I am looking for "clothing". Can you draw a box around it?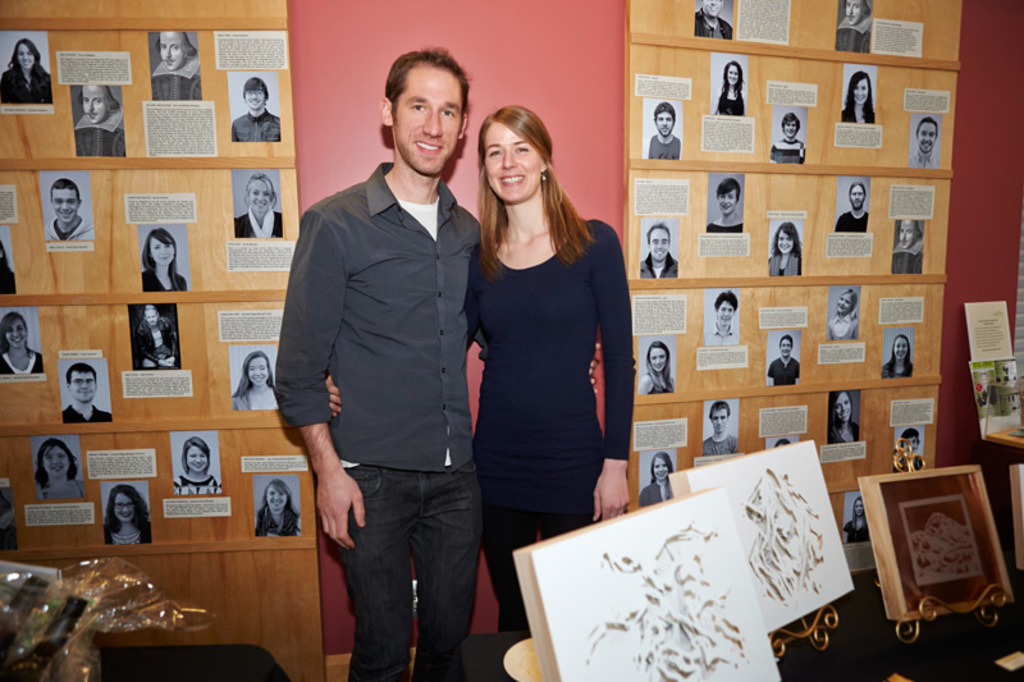
Sure, the bounding box is bbox=(696, 10, 730, 38).
